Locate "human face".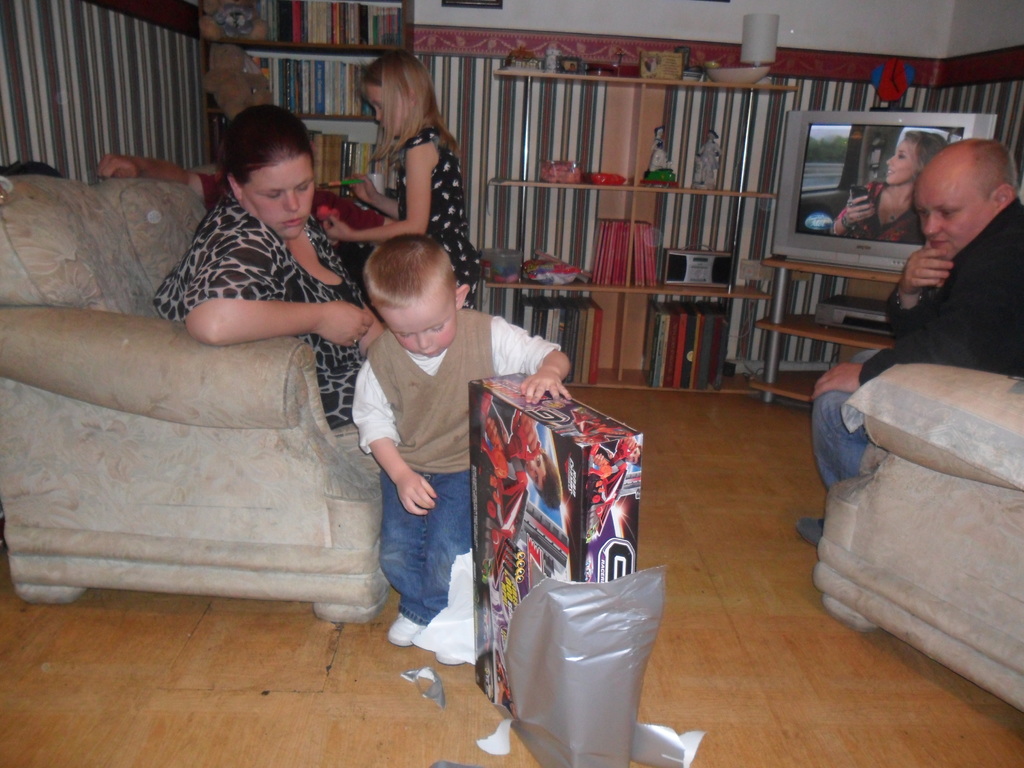
Bounding box: [x1=521, y1=444, x2=549, y2=492].
